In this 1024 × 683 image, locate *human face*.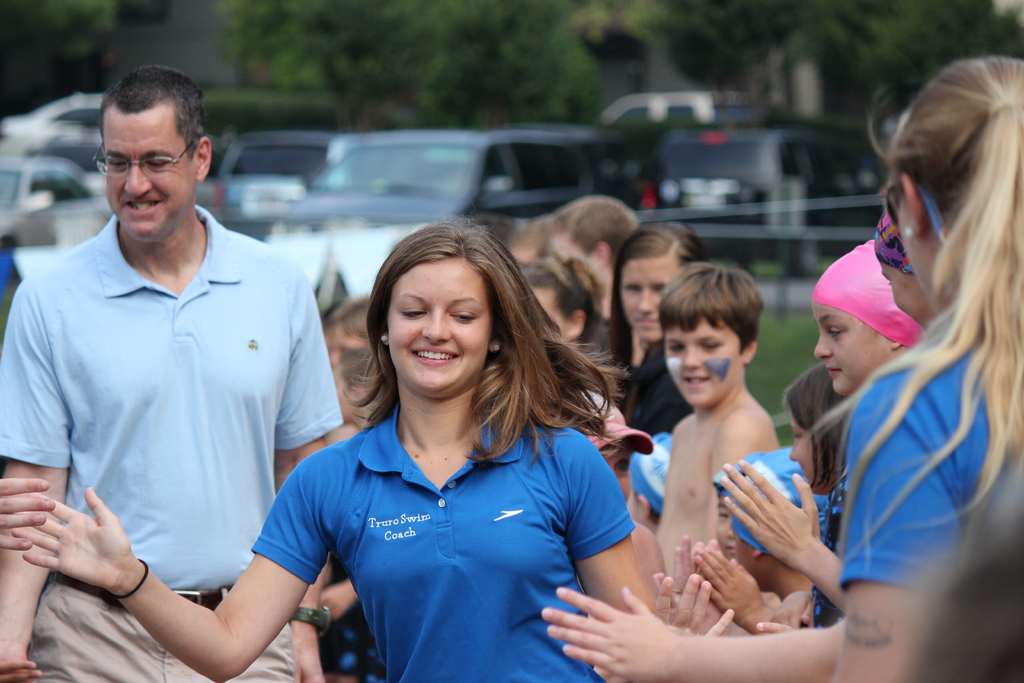
Bounding box: <box>664,315,744,411</box>.
